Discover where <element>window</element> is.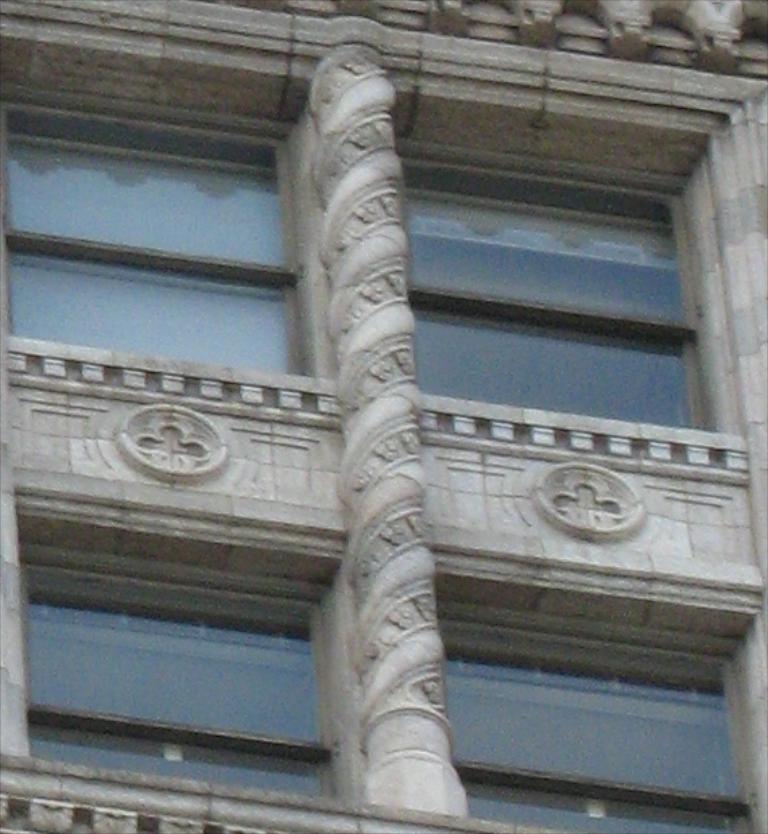
Discovered at <bbox>0, 0, 767, 833</bbox>.
